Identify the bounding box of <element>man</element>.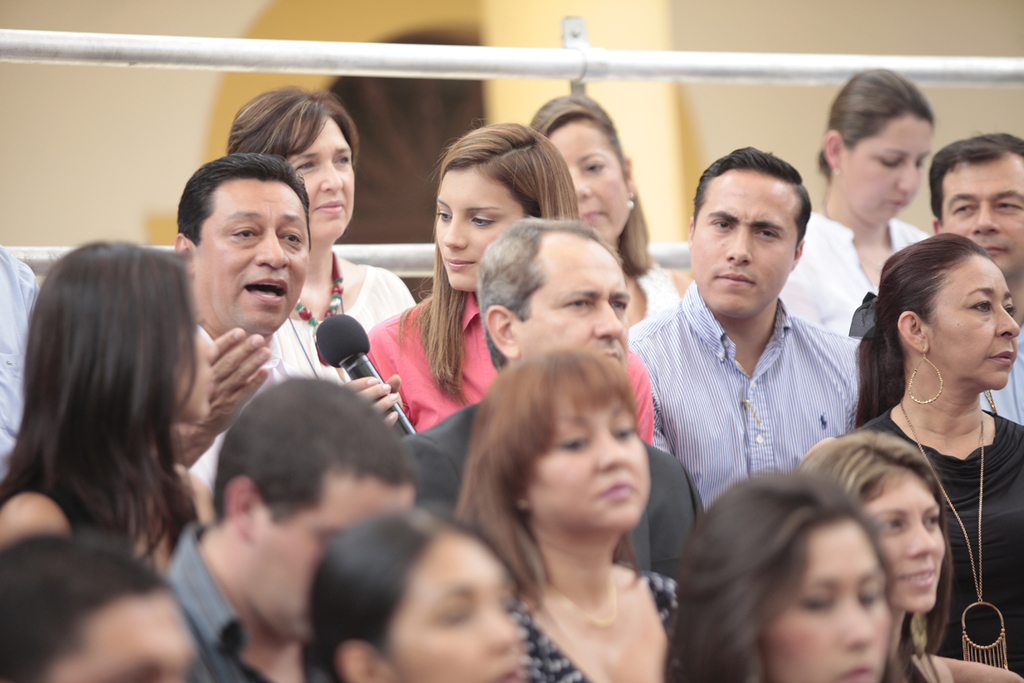
region(167, 362, 425, 682).
